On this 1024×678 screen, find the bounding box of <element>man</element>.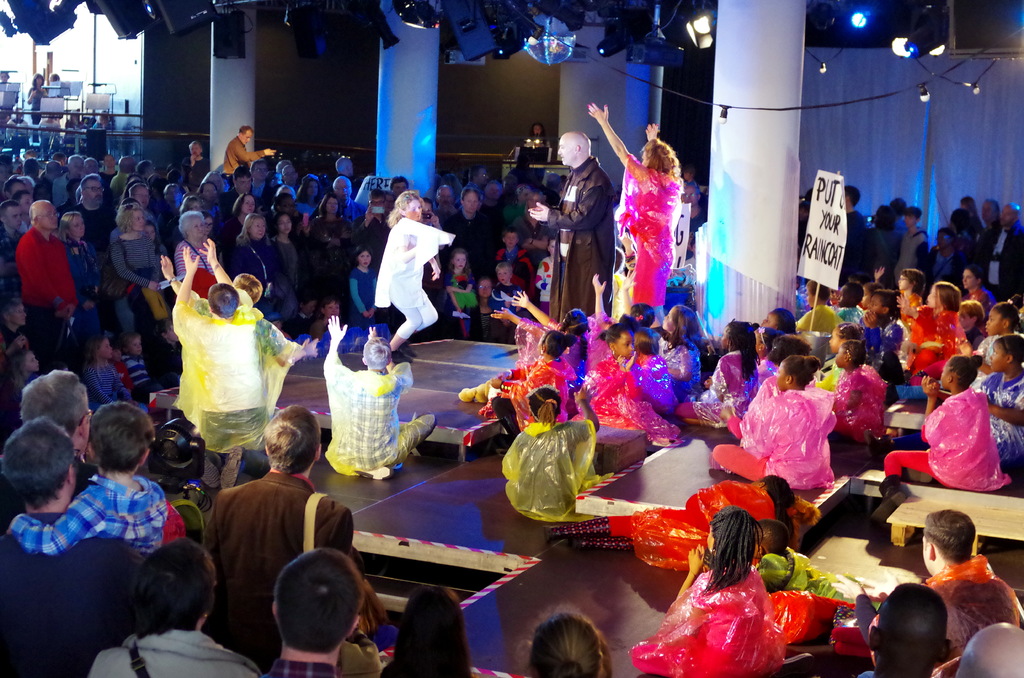
Bounding box: 682,182,704,250.
